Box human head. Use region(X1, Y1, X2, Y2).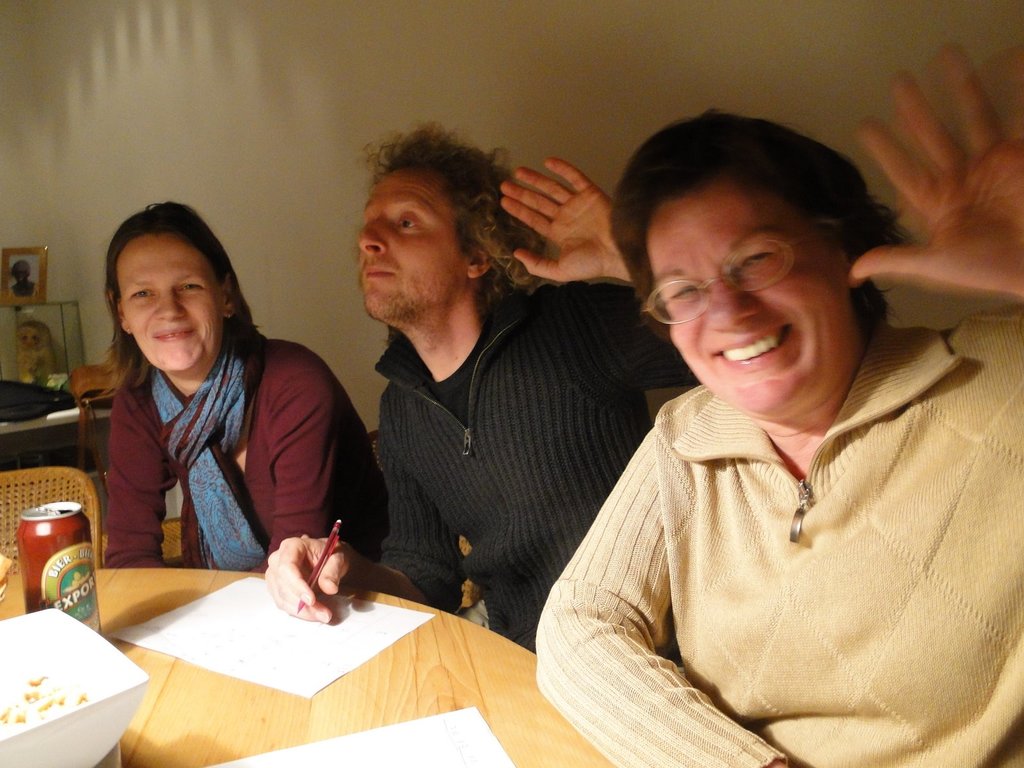
region(88, 203, 250, 365).
